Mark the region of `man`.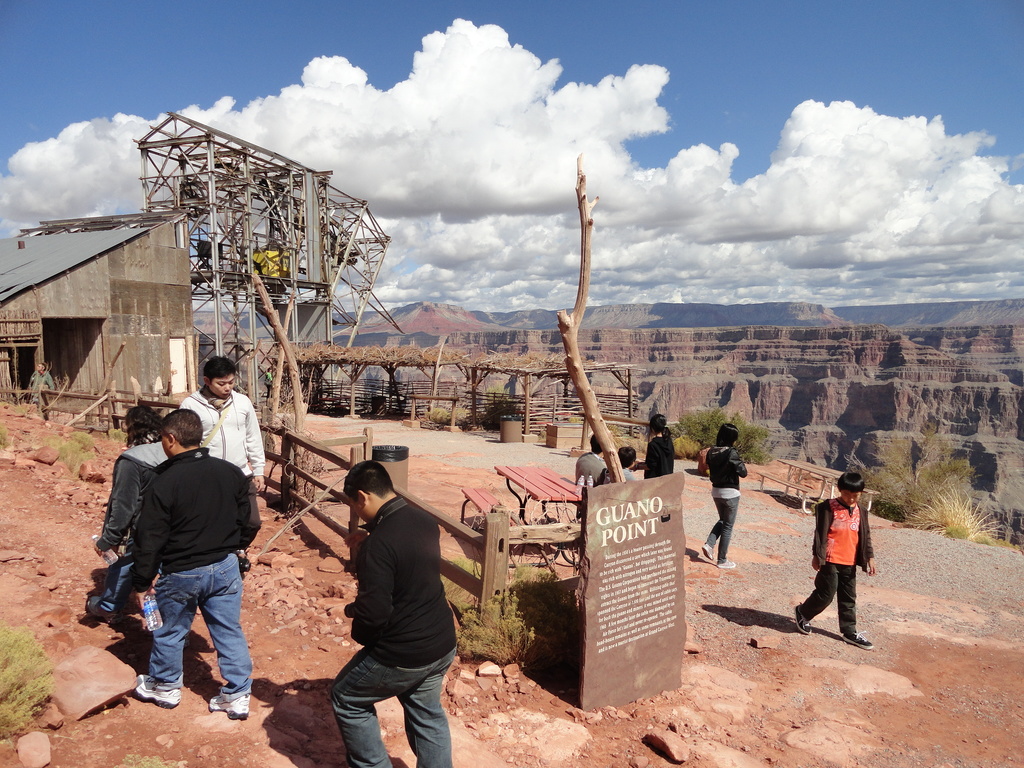
Region: 307/447/461/762.
